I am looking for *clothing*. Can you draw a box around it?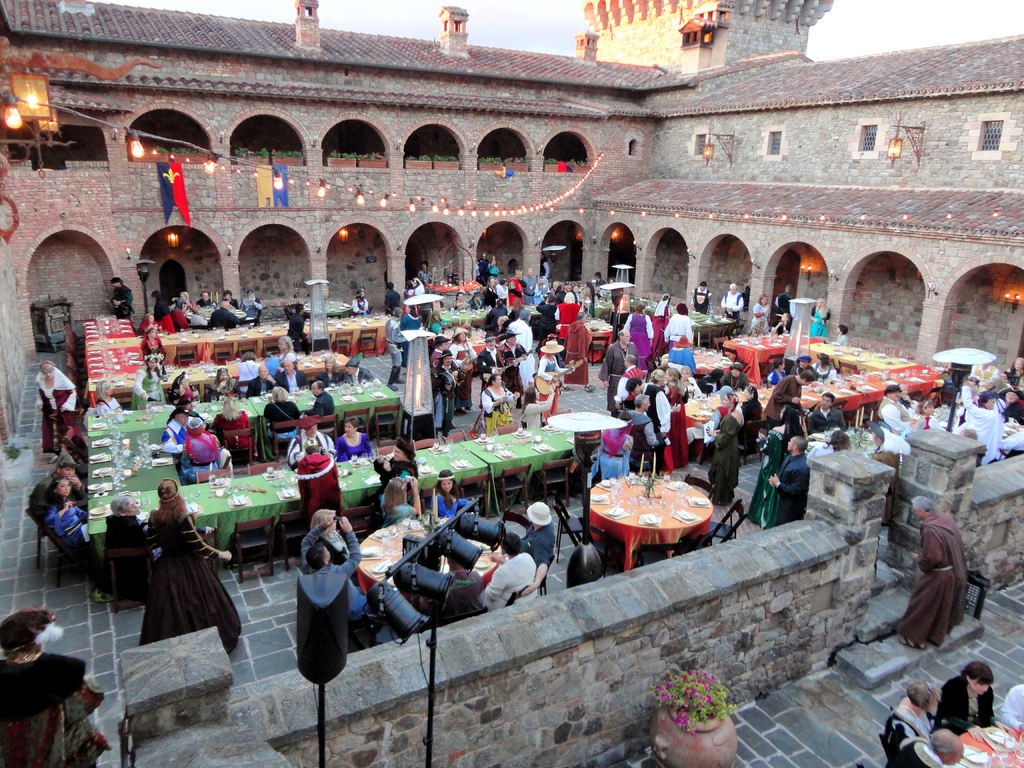
Sure, the bounding box is <box>221,413,249,458</box>.
